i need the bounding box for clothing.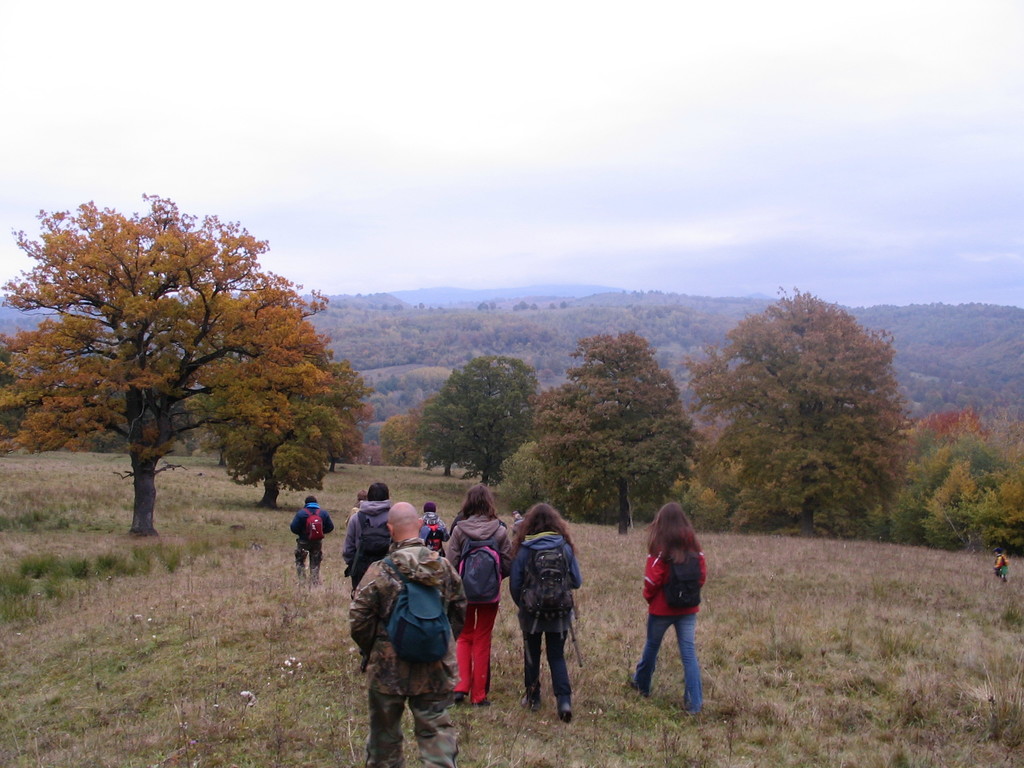
Here it is: l=509, t=534, r=579, b=705.
